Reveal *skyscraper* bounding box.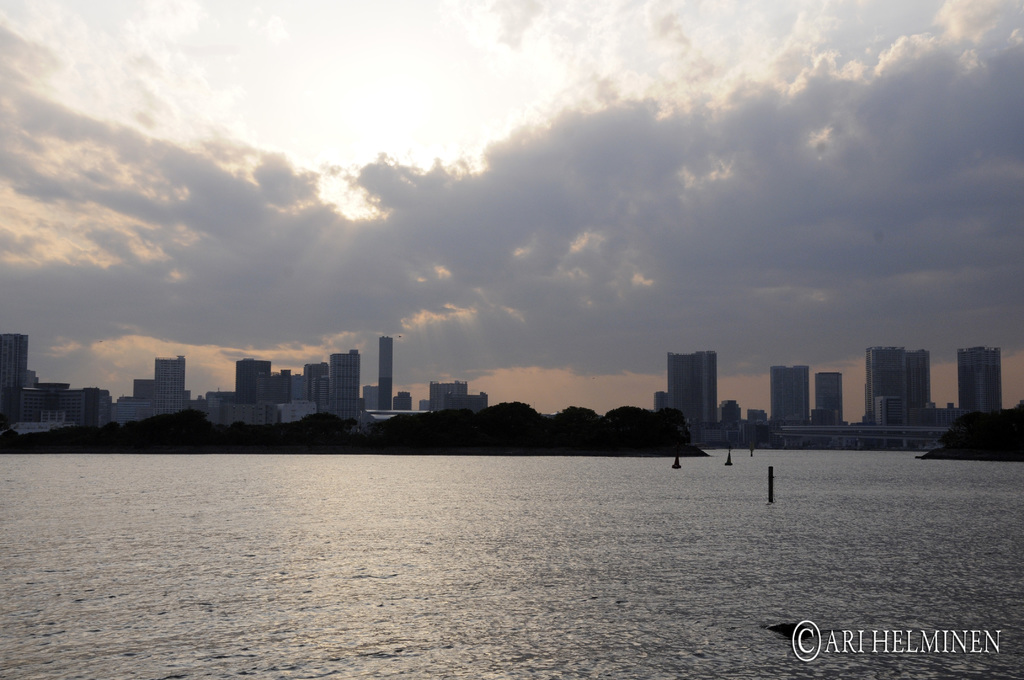
Revealed: Rect(768, 362, 809, 425).
